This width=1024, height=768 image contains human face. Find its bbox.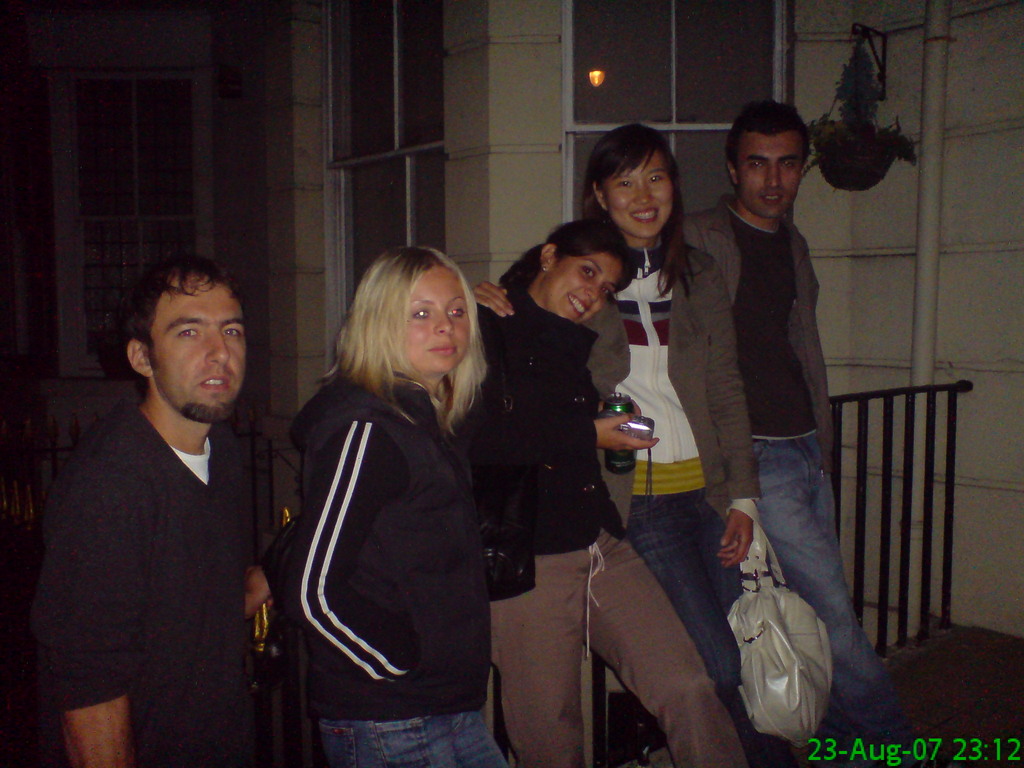
(403,269,468,373).
